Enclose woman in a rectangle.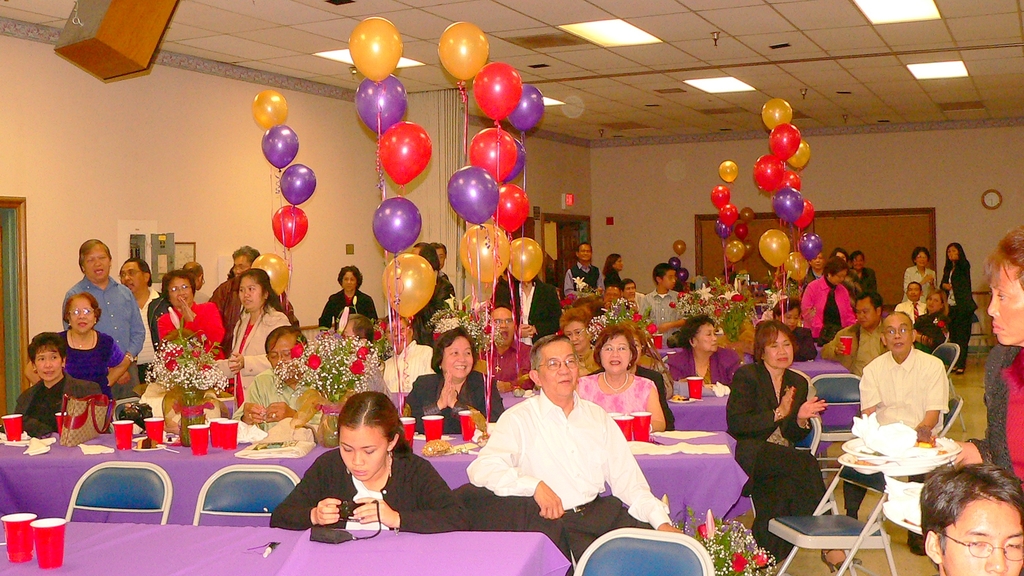
[x1=938, y1=215, x2=1023, y2=490].
